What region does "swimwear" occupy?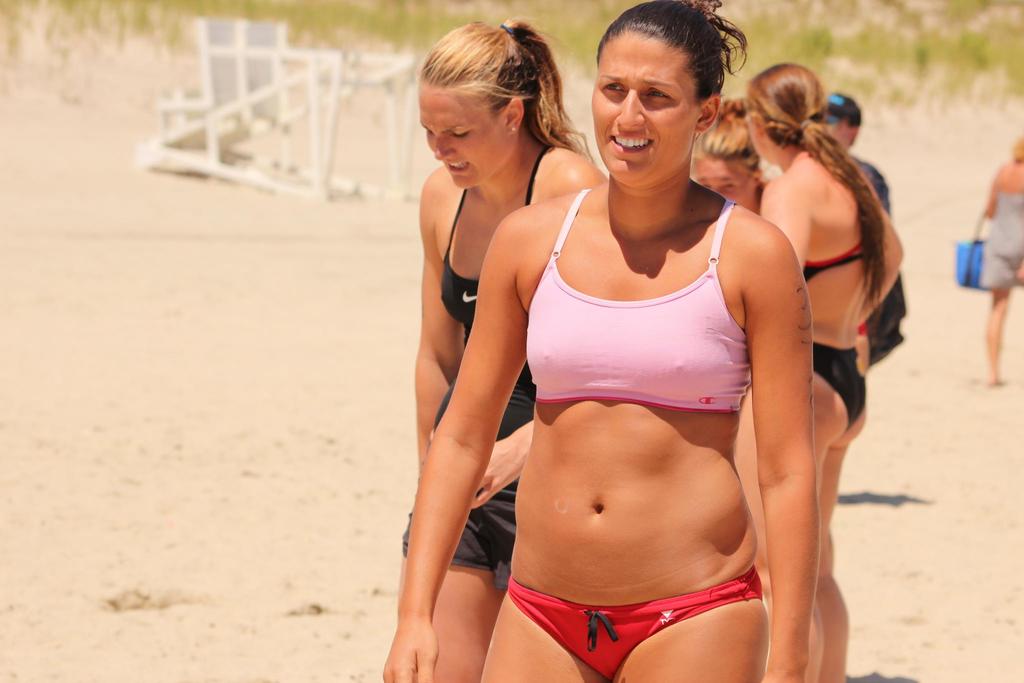
982,181,1023,288.
